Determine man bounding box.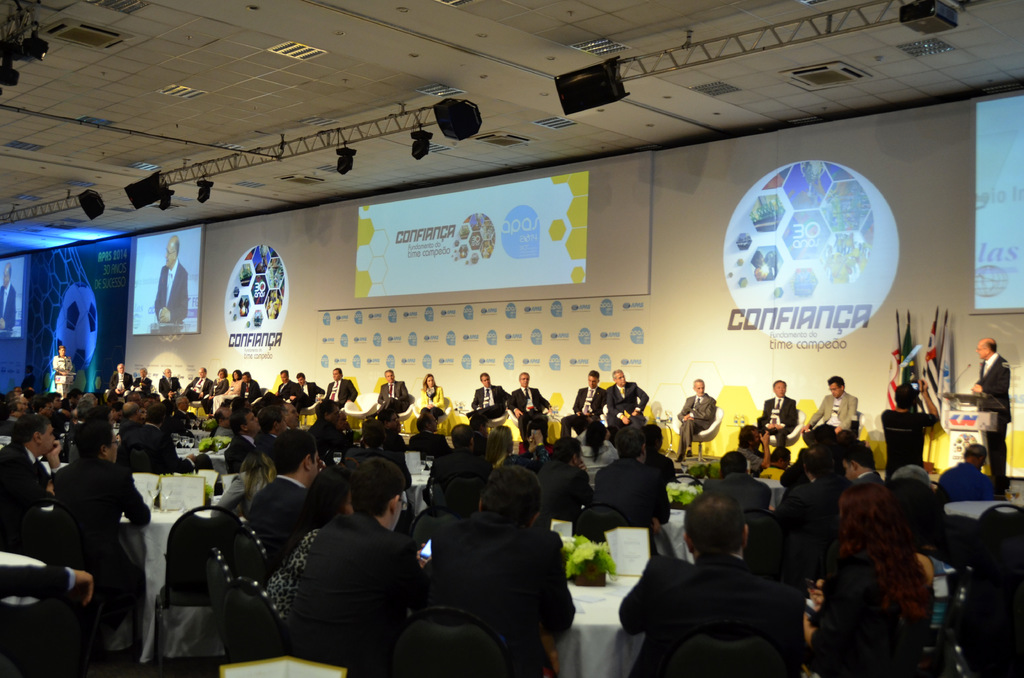
Determined: (509,372,553,452).
